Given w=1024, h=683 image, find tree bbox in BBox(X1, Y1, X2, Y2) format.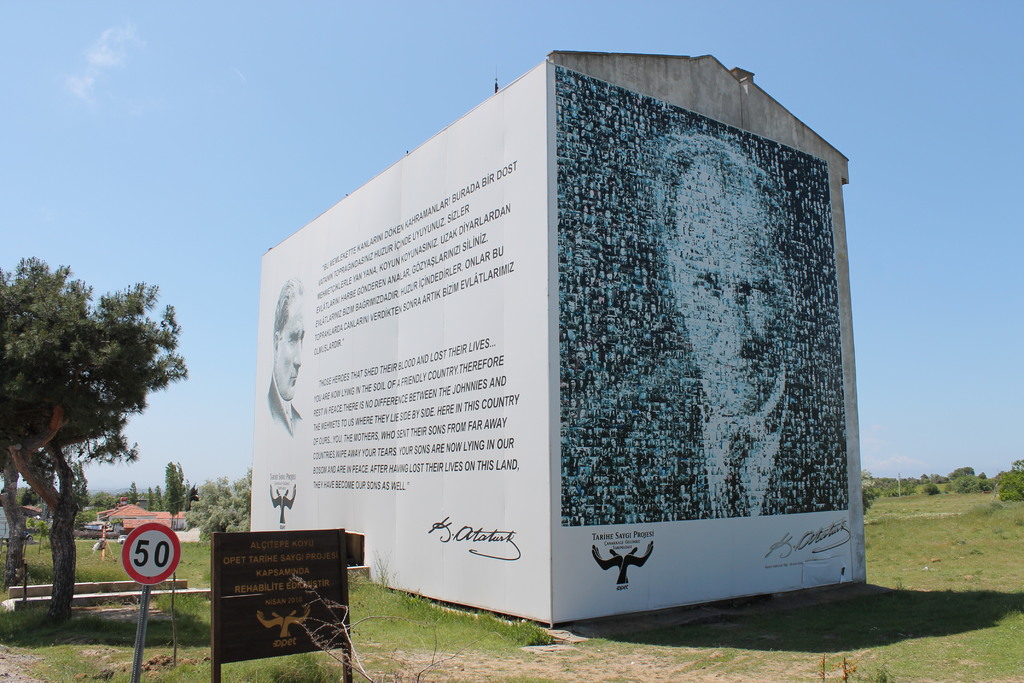
BBox(920, 473, 926, 479).
